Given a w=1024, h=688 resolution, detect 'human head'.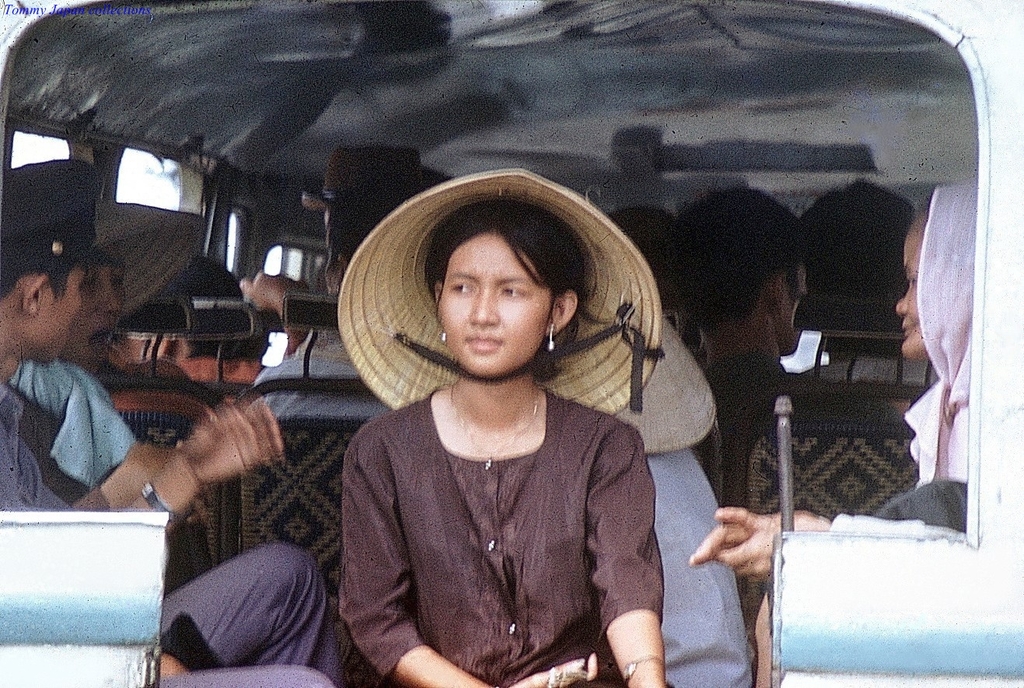
673,187,810,356.
